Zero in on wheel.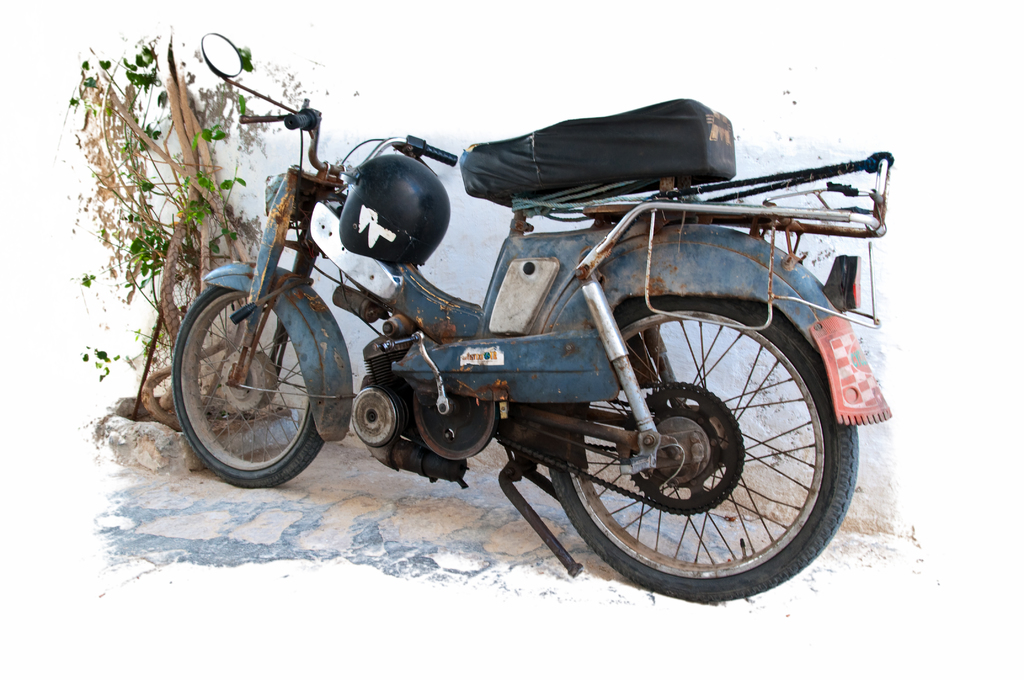
Zeroed in: 630:388:733:513.
